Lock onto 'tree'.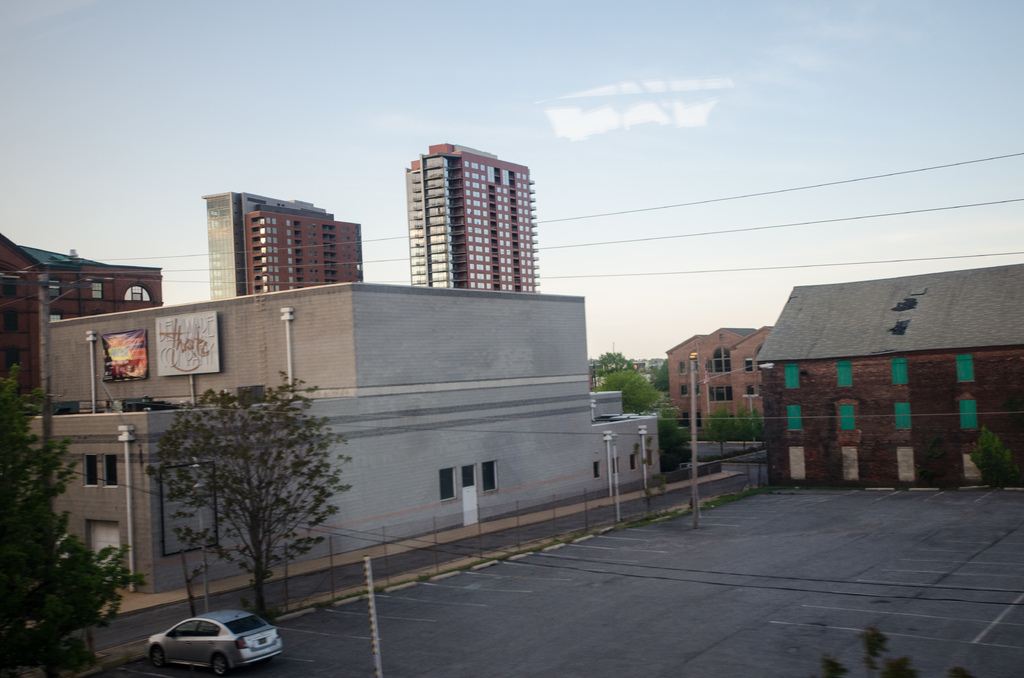
Locked: bbox(700, 408, 734, 458).
